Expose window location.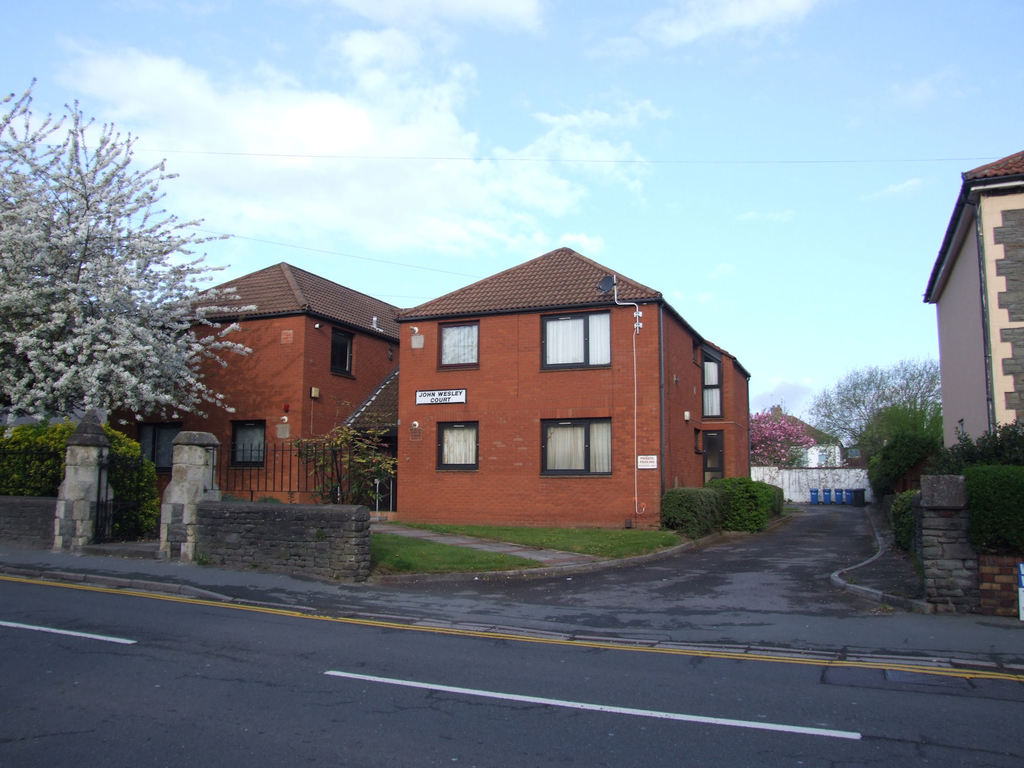
Exposed at 437/326/476/371.
